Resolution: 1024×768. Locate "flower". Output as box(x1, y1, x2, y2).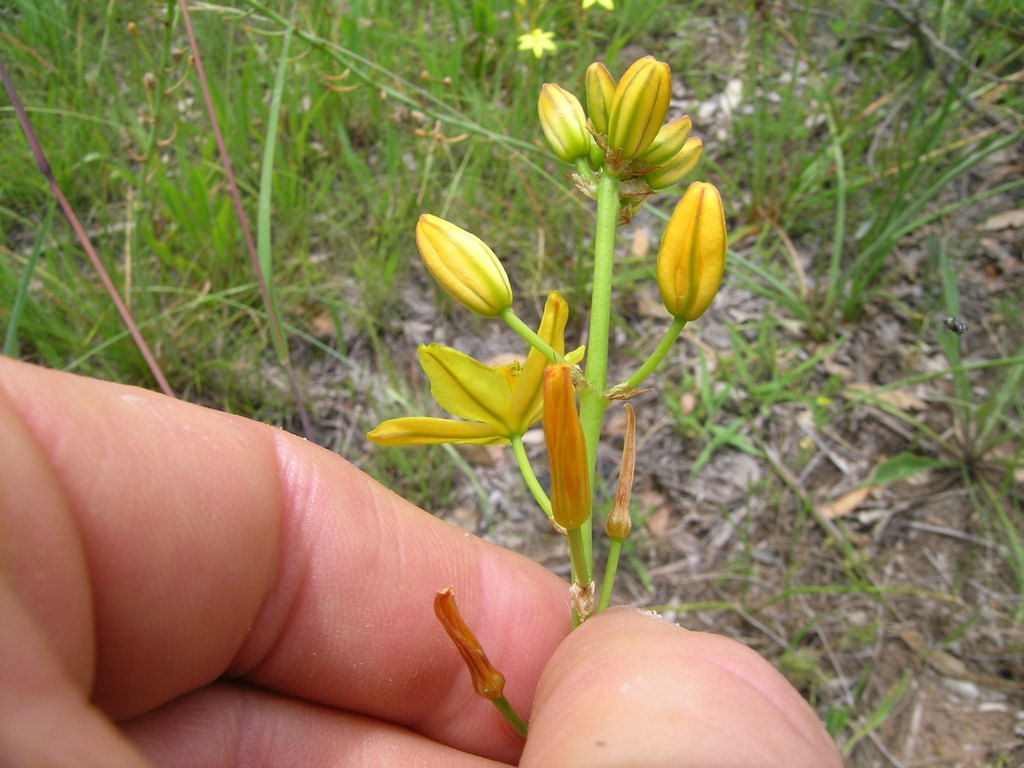
box(367, 290, 586, 452).
